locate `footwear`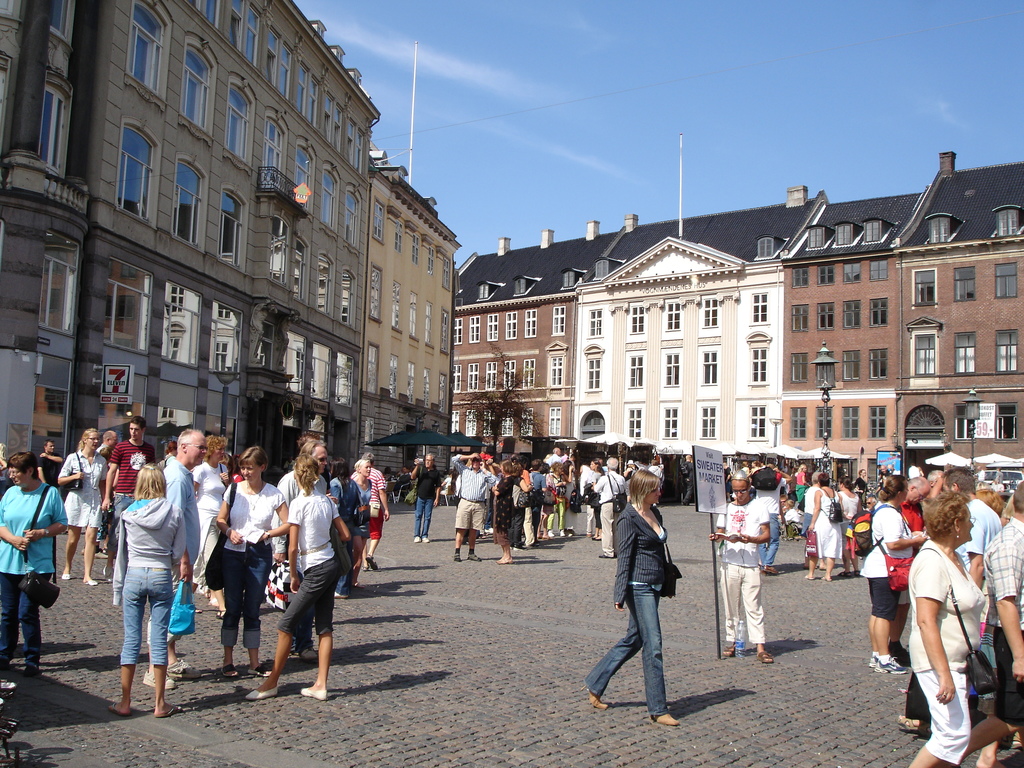
crop(216, 663, 240, 679)
